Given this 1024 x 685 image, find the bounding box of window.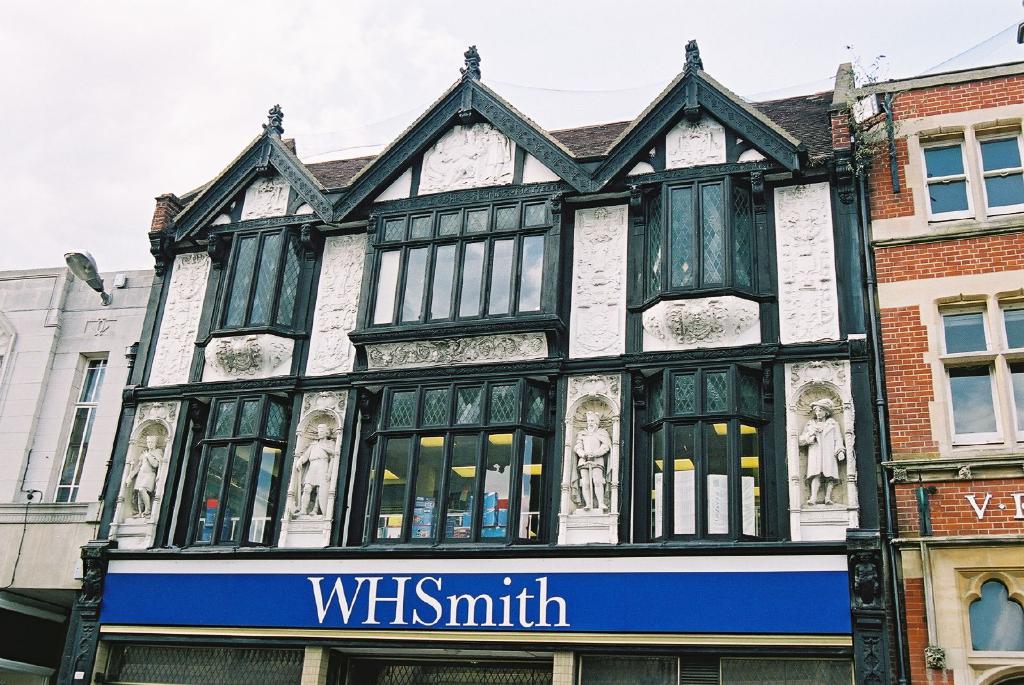
bbox=(633, 177, 781, 316).
